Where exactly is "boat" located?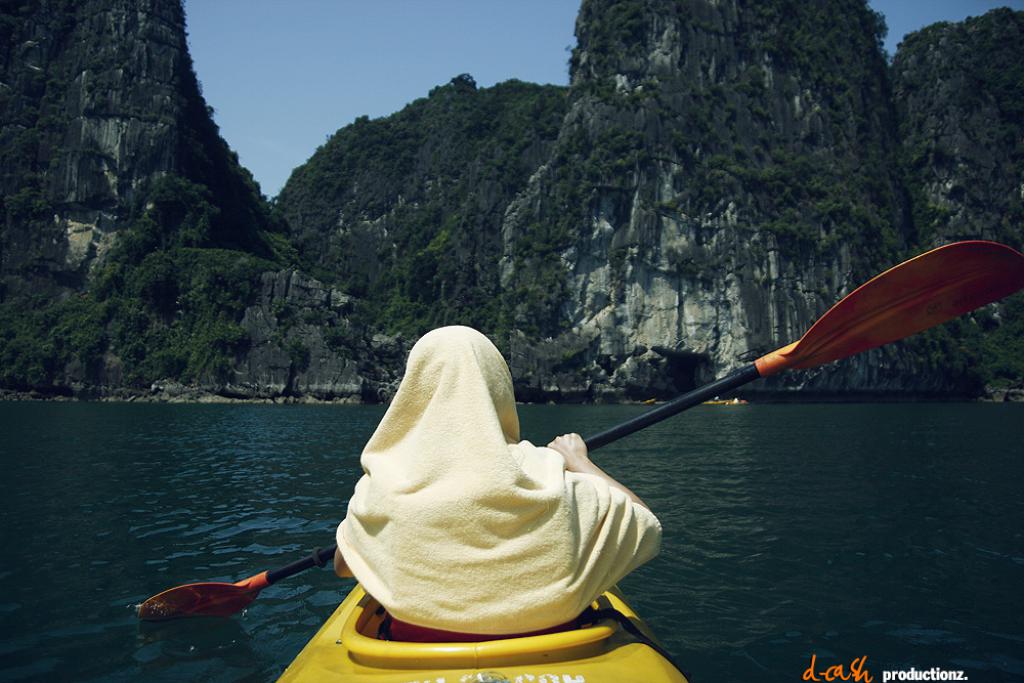
Its bounding box is detection(270, 583, 679, 682).
